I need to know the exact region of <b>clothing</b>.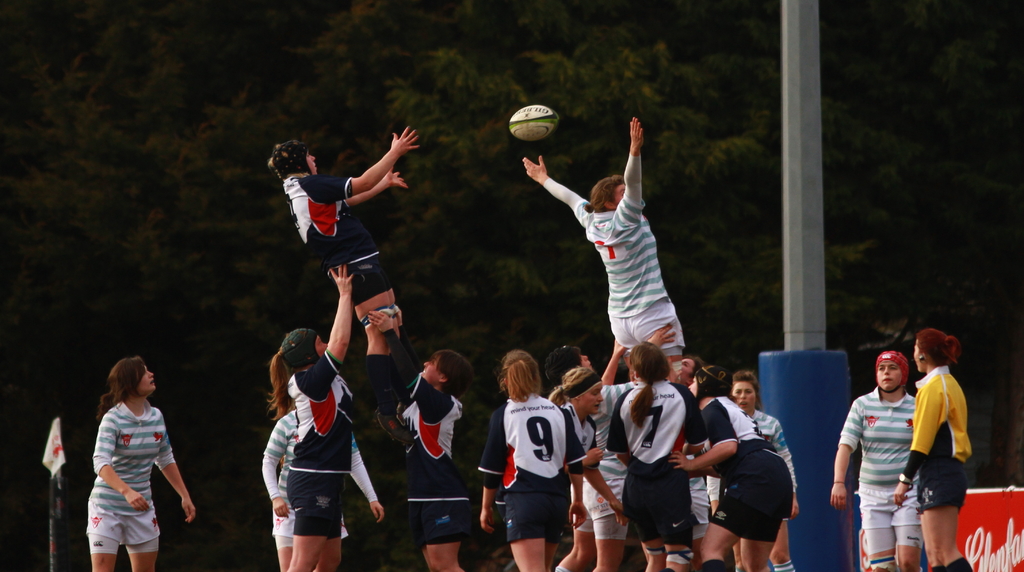
Region: l=570, t=447, r=624, b=541.
